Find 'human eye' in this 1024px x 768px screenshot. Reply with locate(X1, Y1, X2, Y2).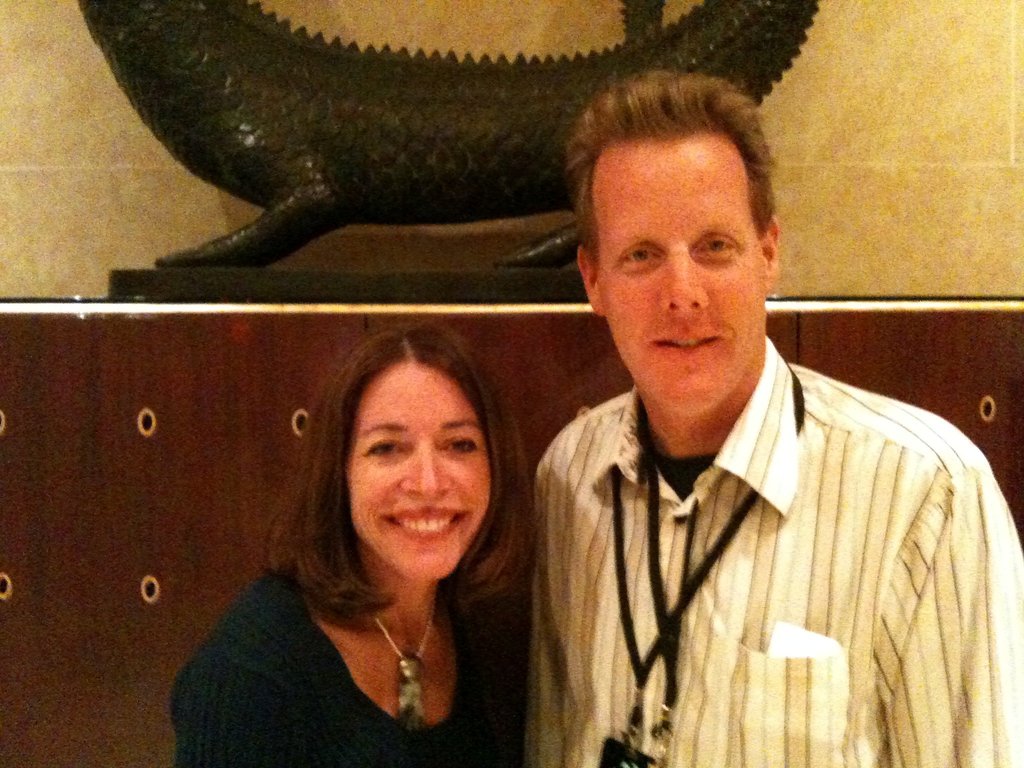
locate(692, 230, 739, 253).
